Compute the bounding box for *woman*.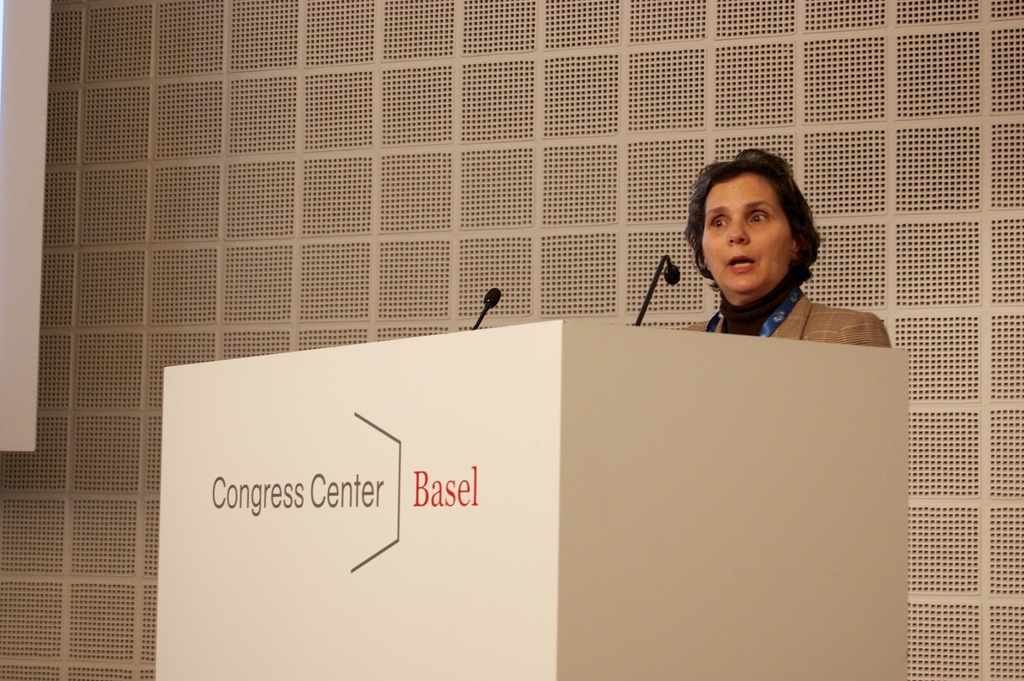
[631, 156, 884, 363].
